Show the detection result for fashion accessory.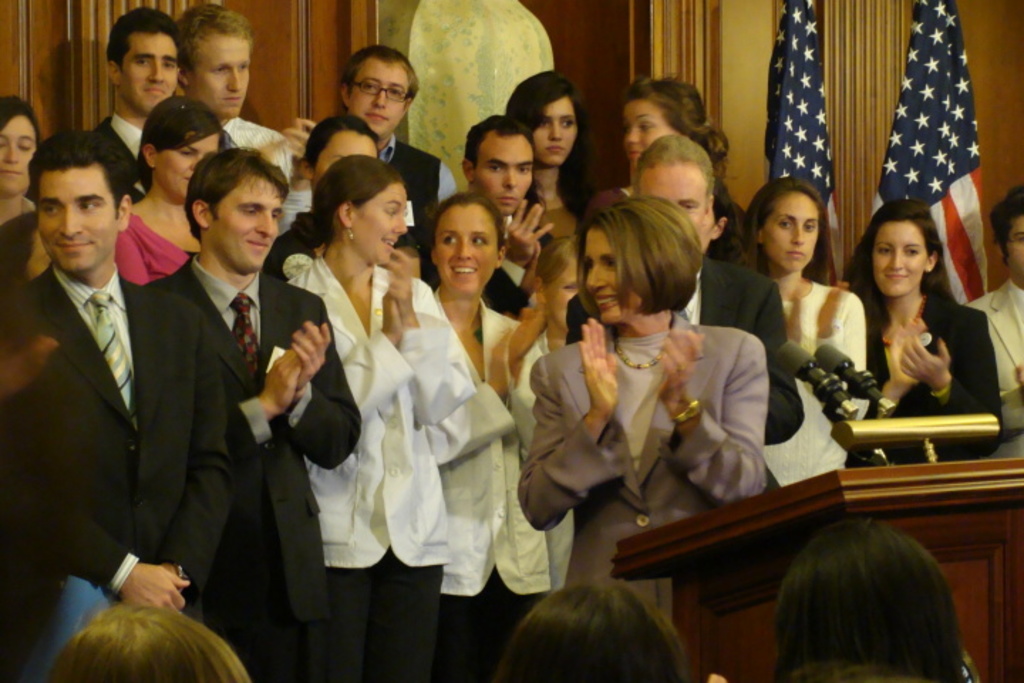
90:293:138:418.
